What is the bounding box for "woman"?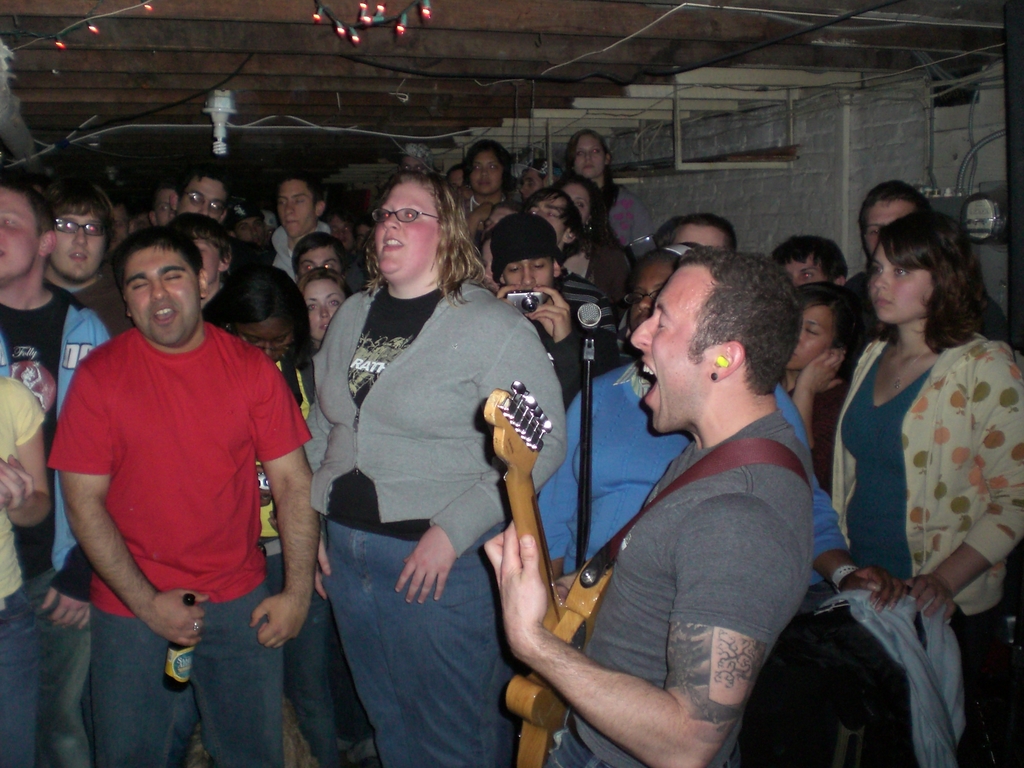
bbox(300, 172, 568, 767).
